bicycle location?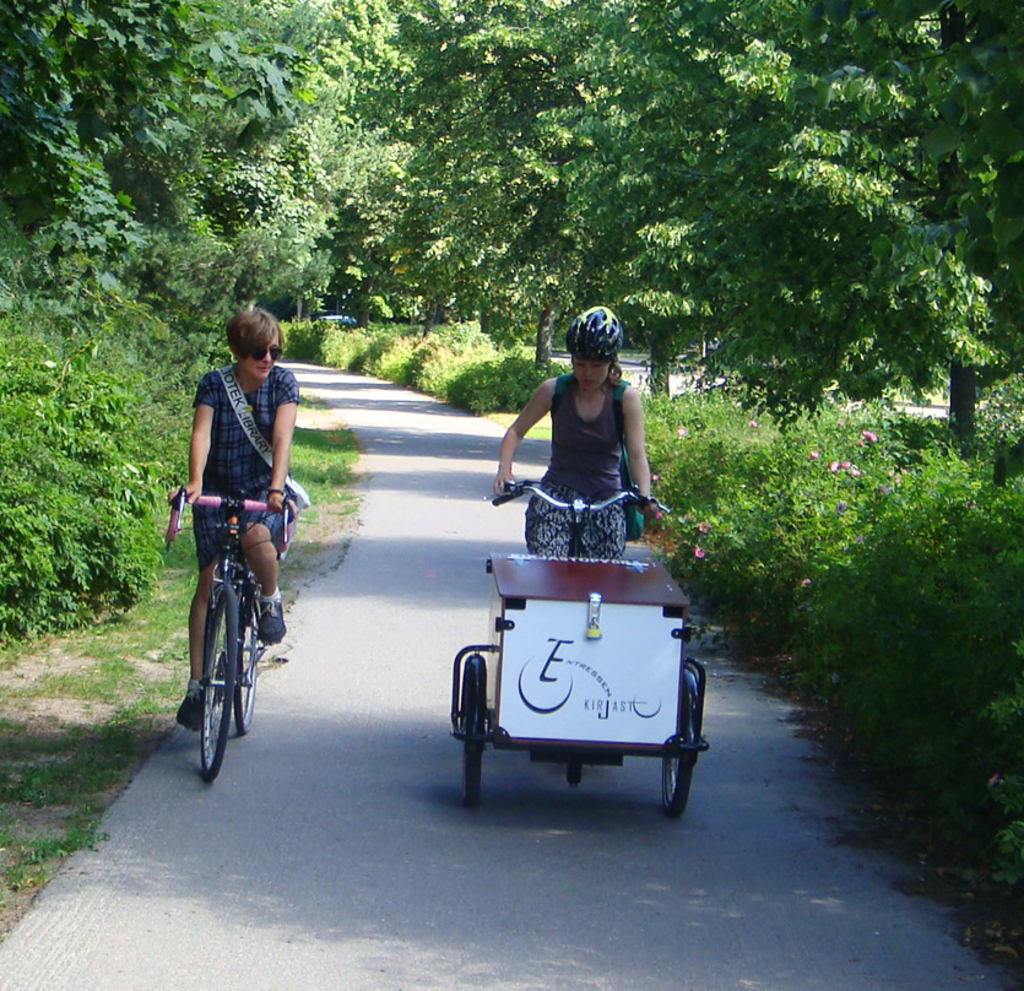
bbox=[164, 498, 270, 754]
